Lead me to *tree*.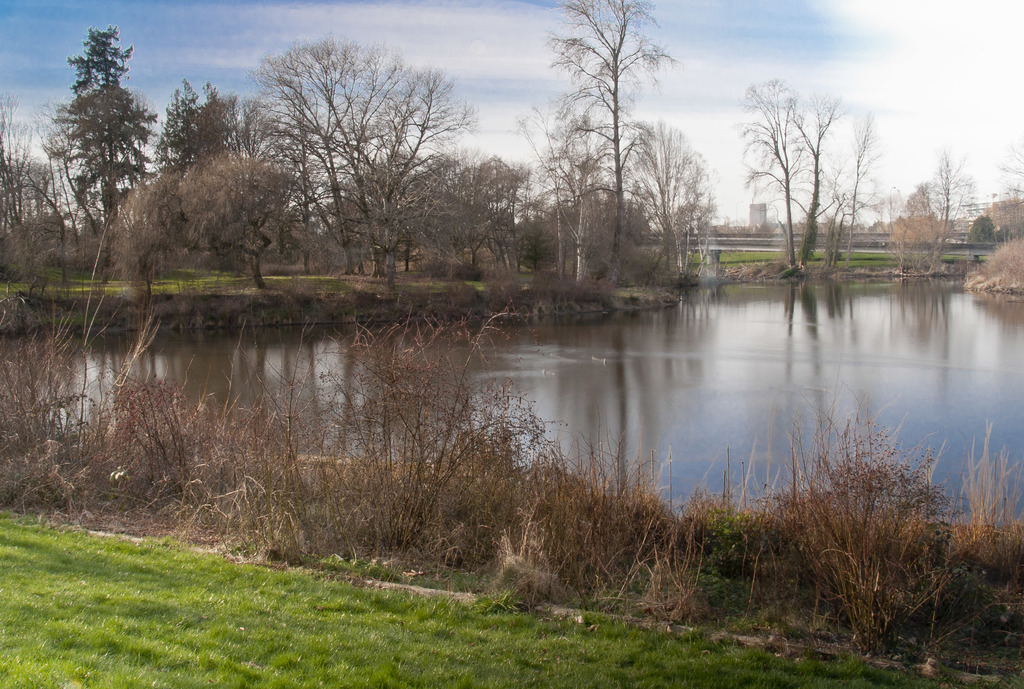
Lead to [990,135,1023,240].
